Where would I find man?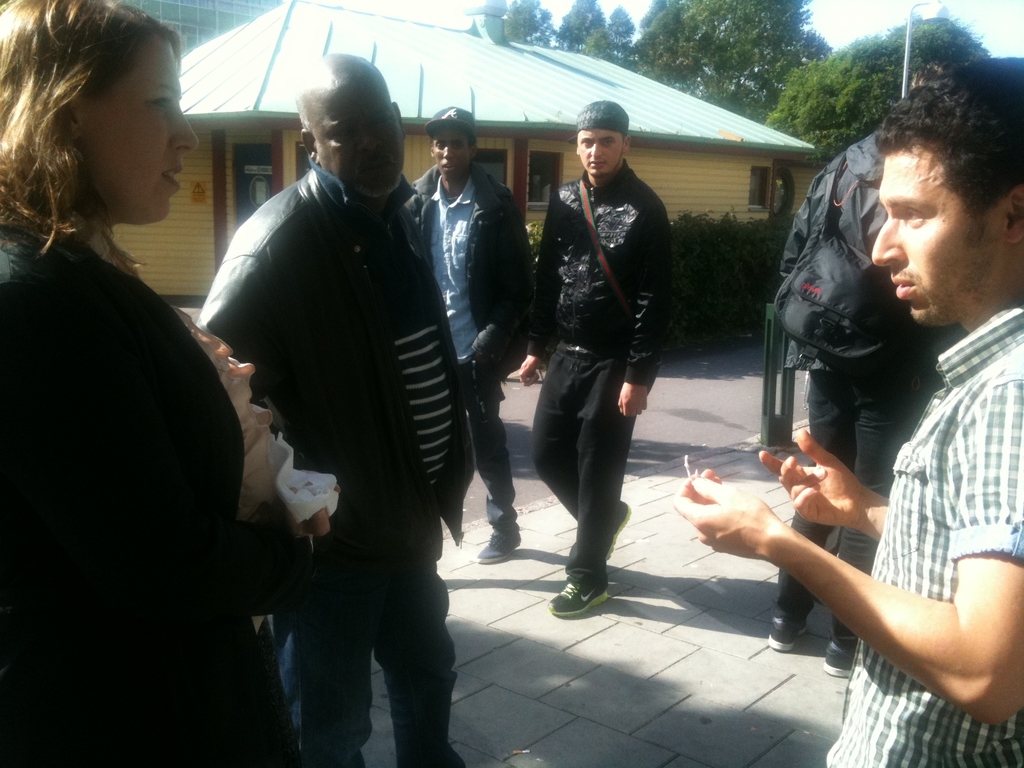
At <region>515, 104, 674, 612</region>.
